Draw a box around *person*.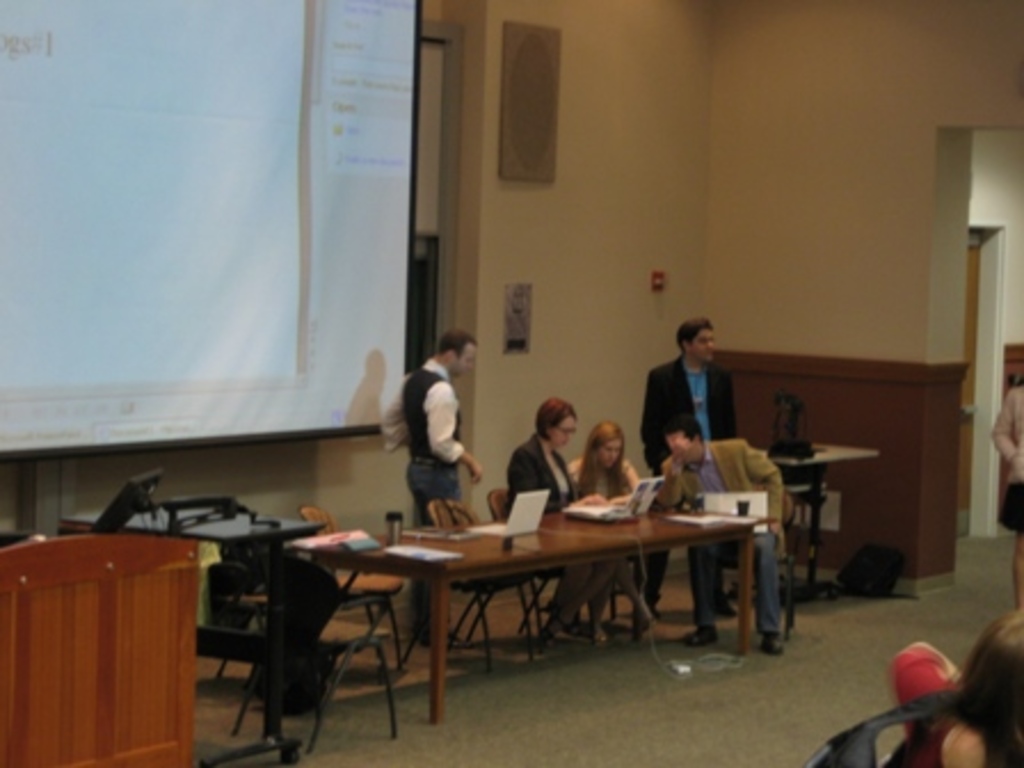
bbox(503, 398, 613, 635).
